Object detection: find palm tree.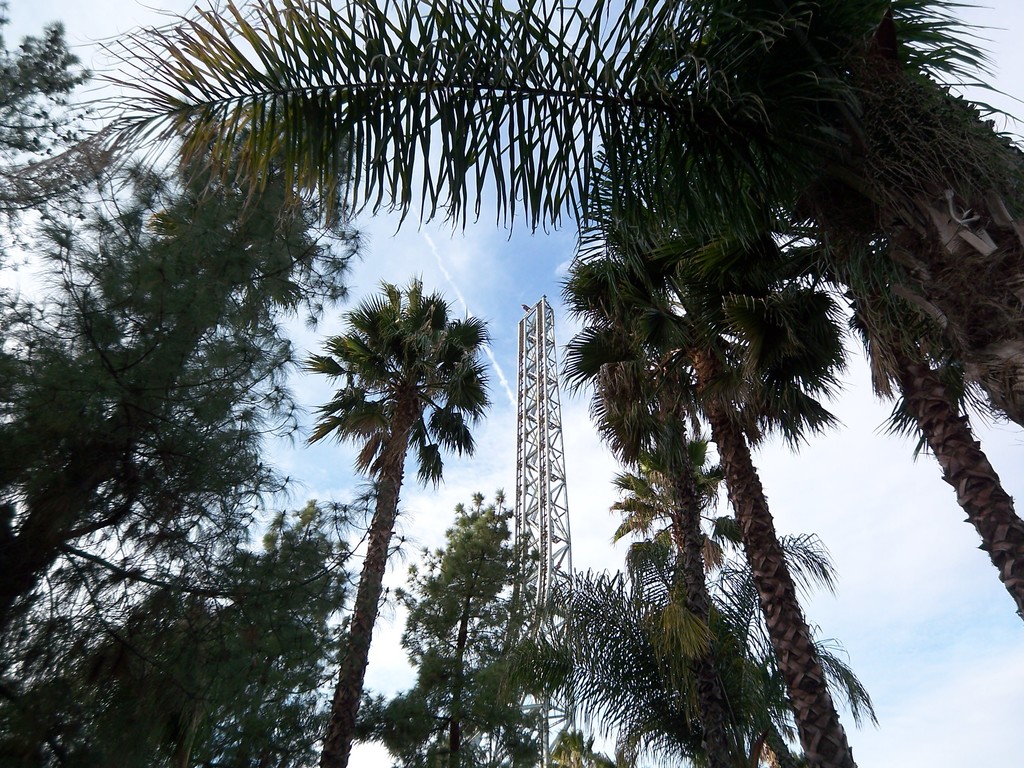
bbox=(596, 445, 675, 584).
